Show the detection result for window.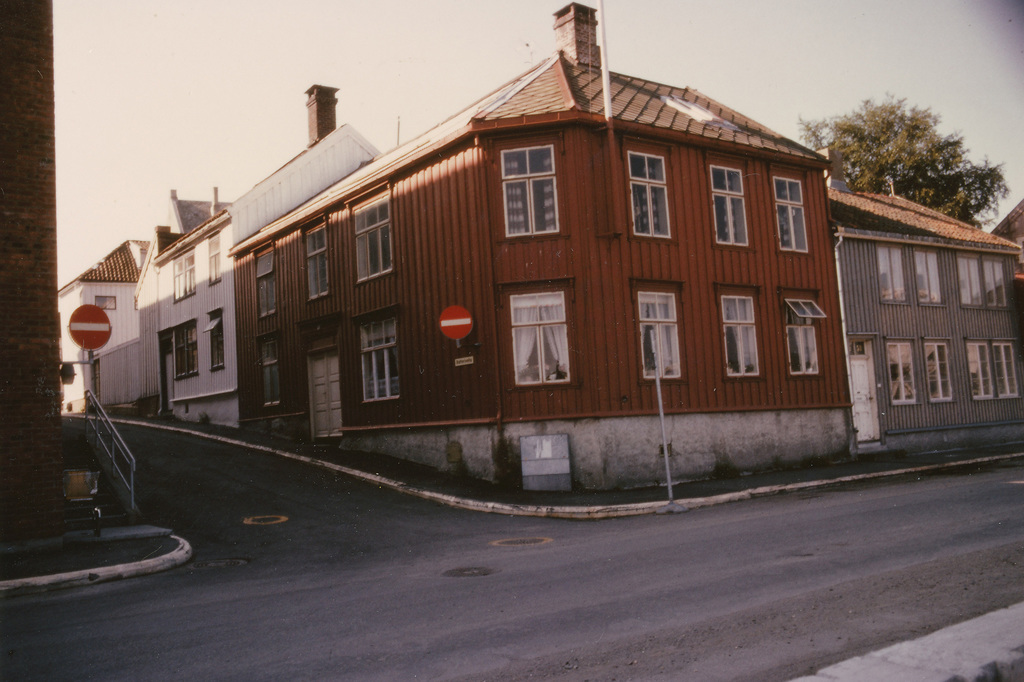
97:295:118:311.
